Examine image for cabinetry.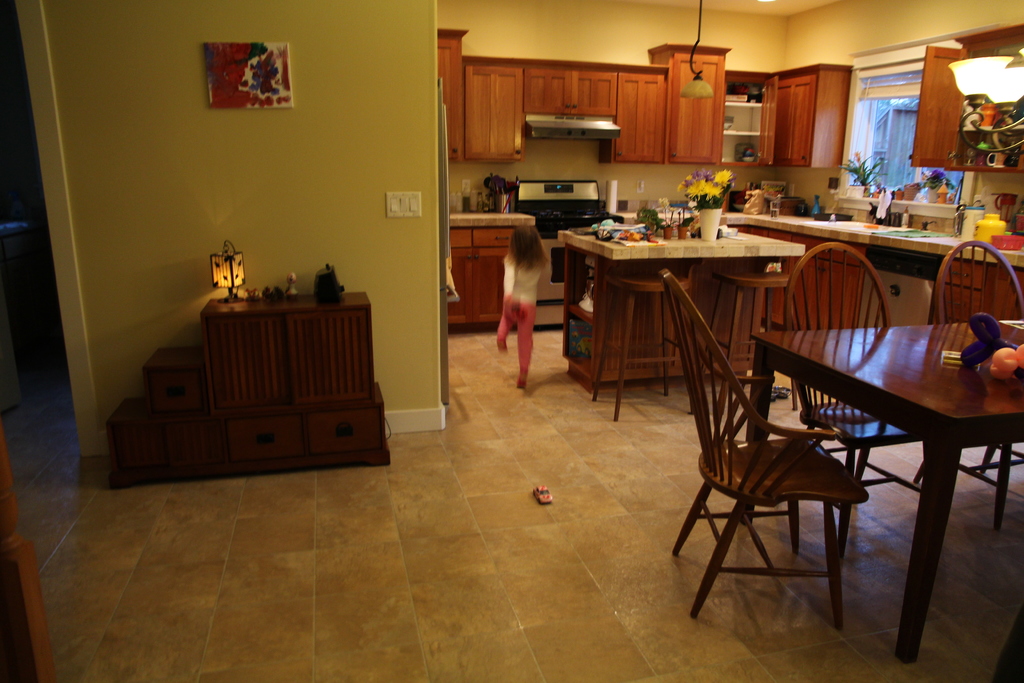
Examination result: box(552, 229, 808, 394).
